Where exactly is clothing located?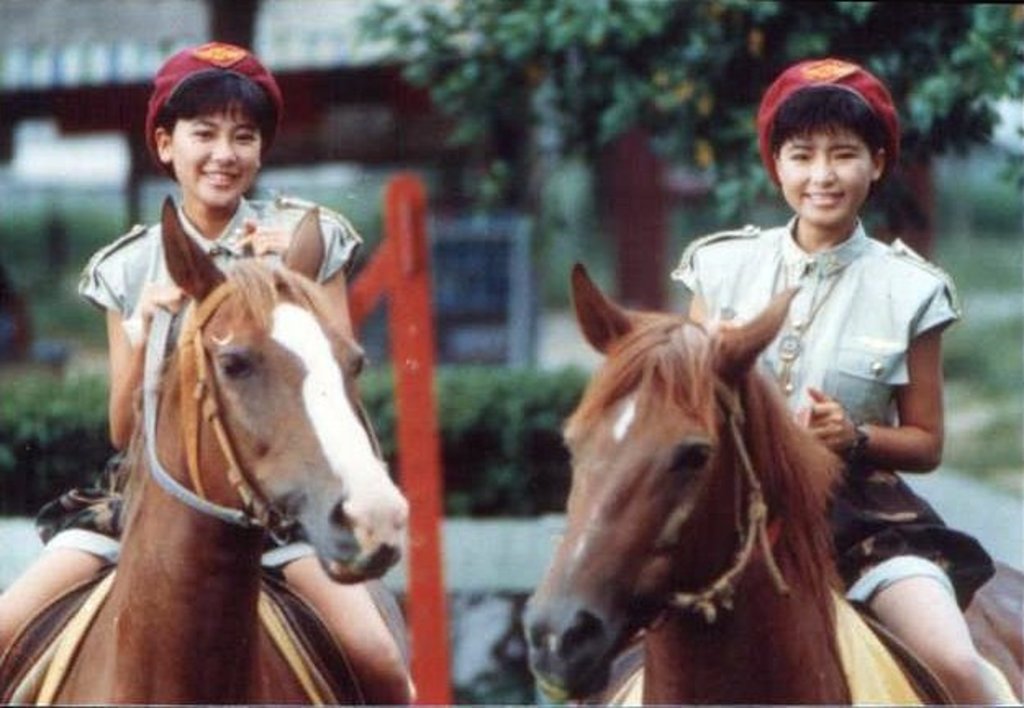
Its bounding box is left=723, top=146, right=965, bottom=611.
